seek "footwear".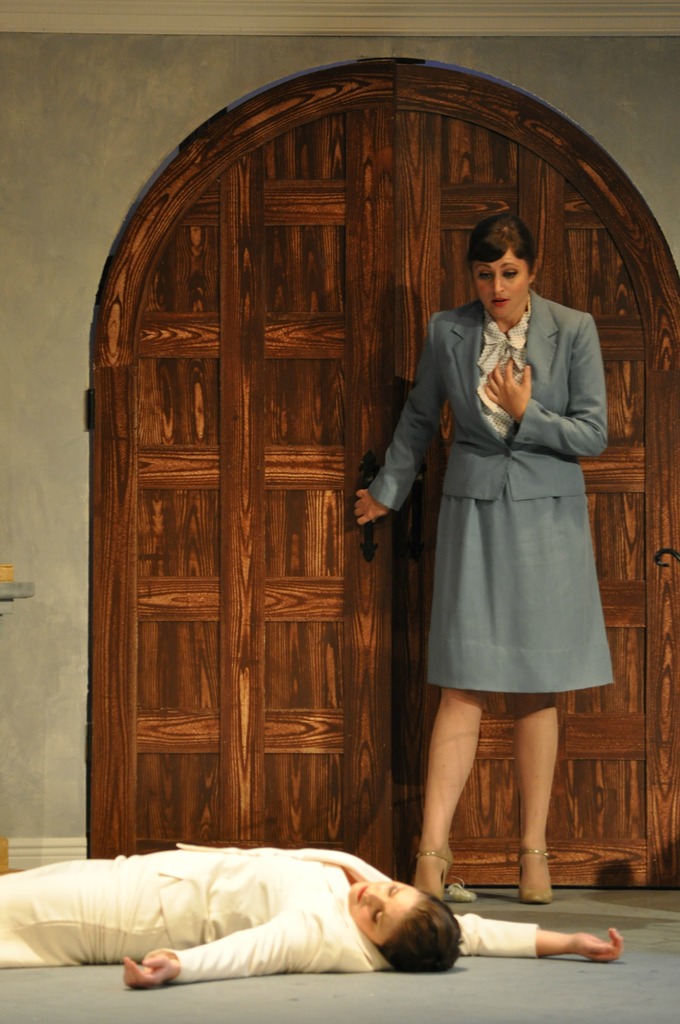
<region>515, 853, 550, 911</region>.
